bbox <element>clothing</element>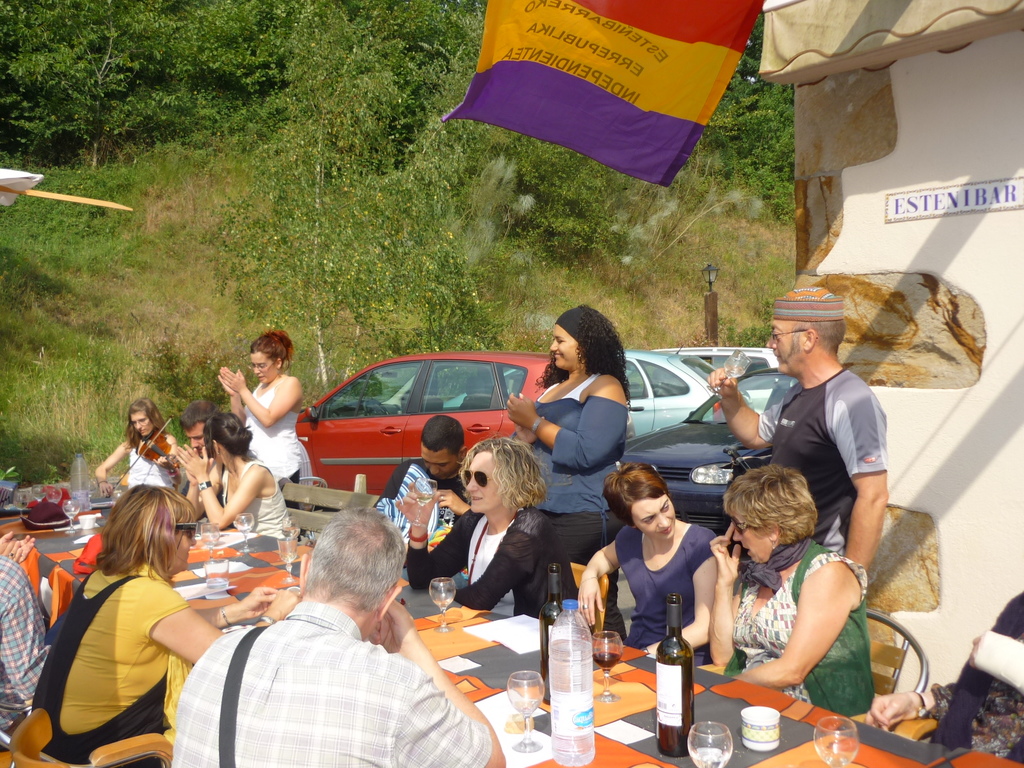
BBox(403, 506, 582, 617)
